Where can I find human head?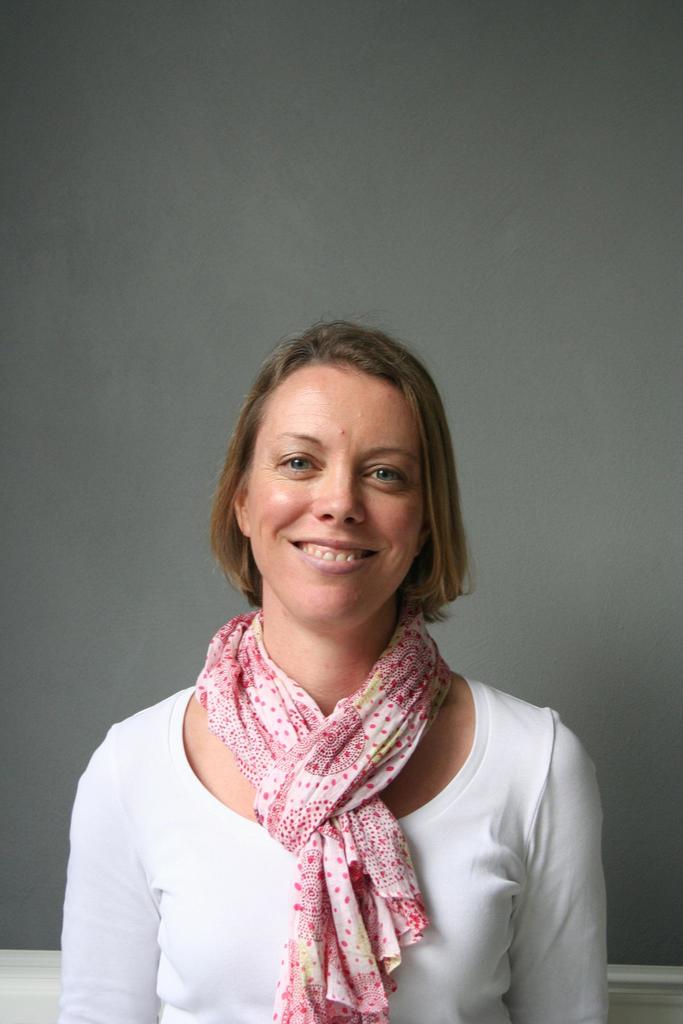
You can find it at (218, 317, 459, 611).
